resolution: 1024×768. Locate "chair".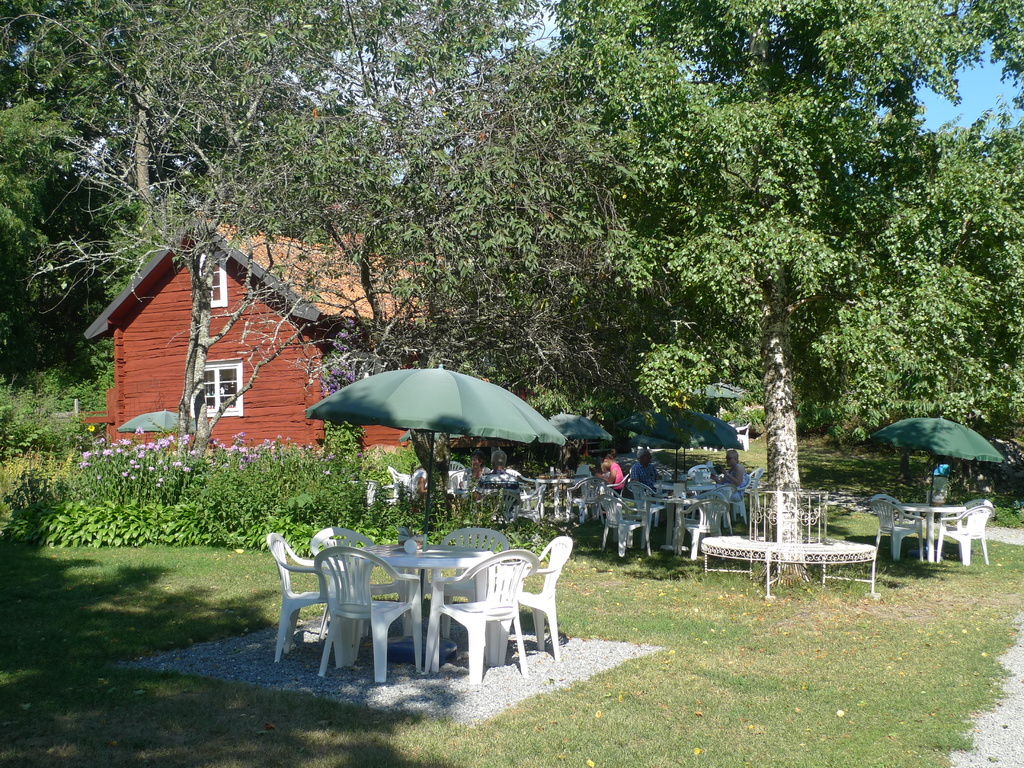
[x1=342, y1=478, x2=377, y2=500].
